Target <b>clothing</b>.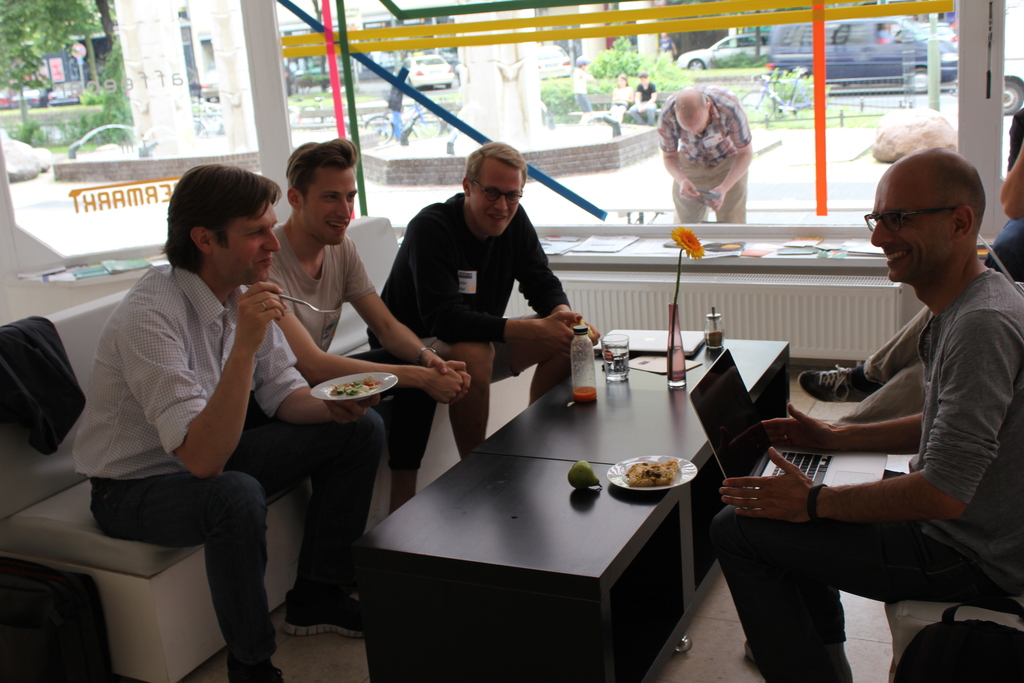
Target region: {"left": 985, "top": 101, "right": 1023, "bottom": 278}.
